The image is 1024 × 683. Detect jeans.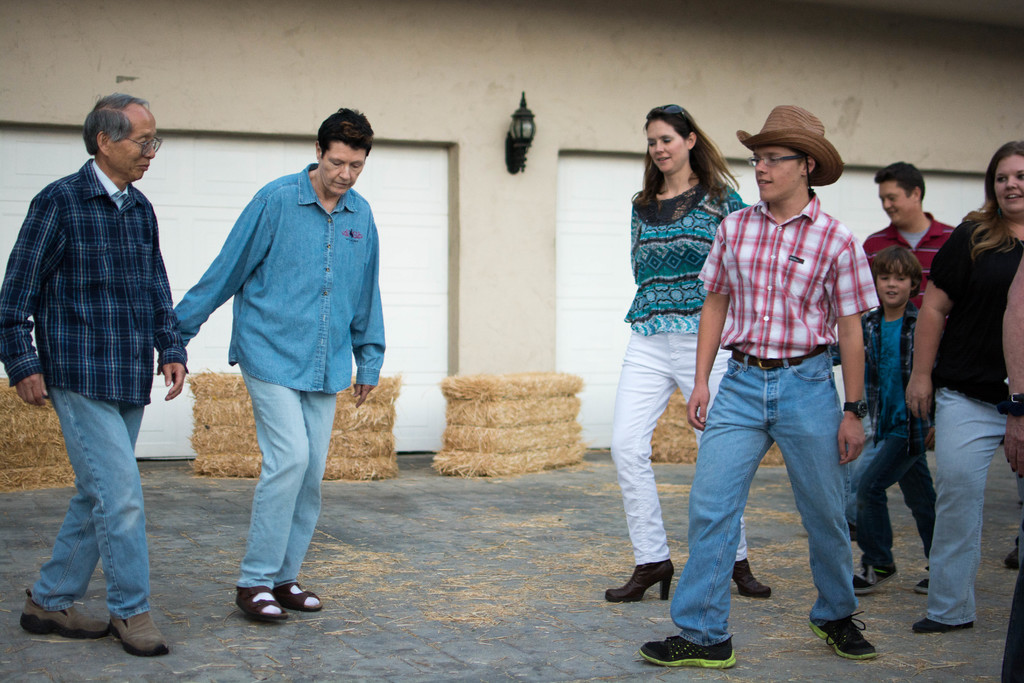
Detection: rect(28, 392, 154, 675).
